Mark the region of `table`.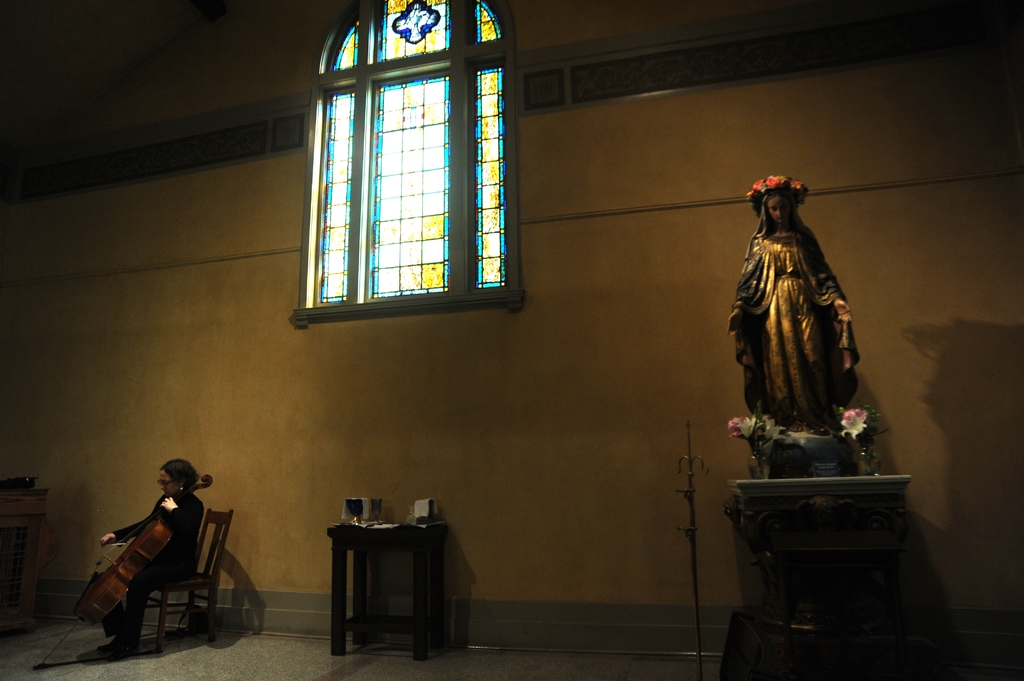
Region: detection(315, 527, 454, 642).
